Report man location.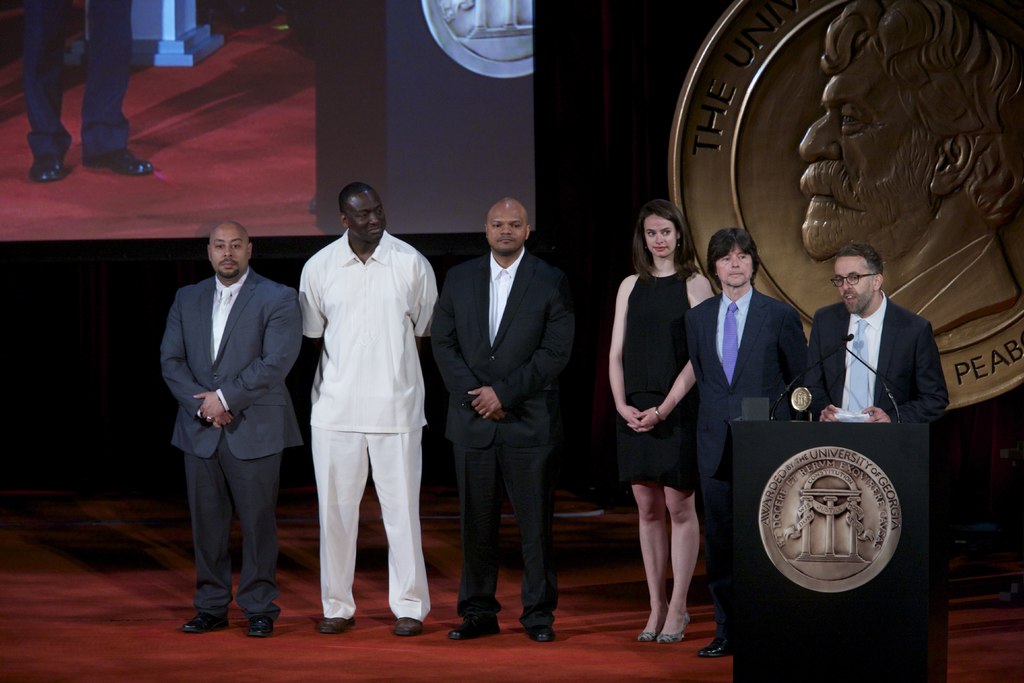
Report: 795:0:1016:344.
